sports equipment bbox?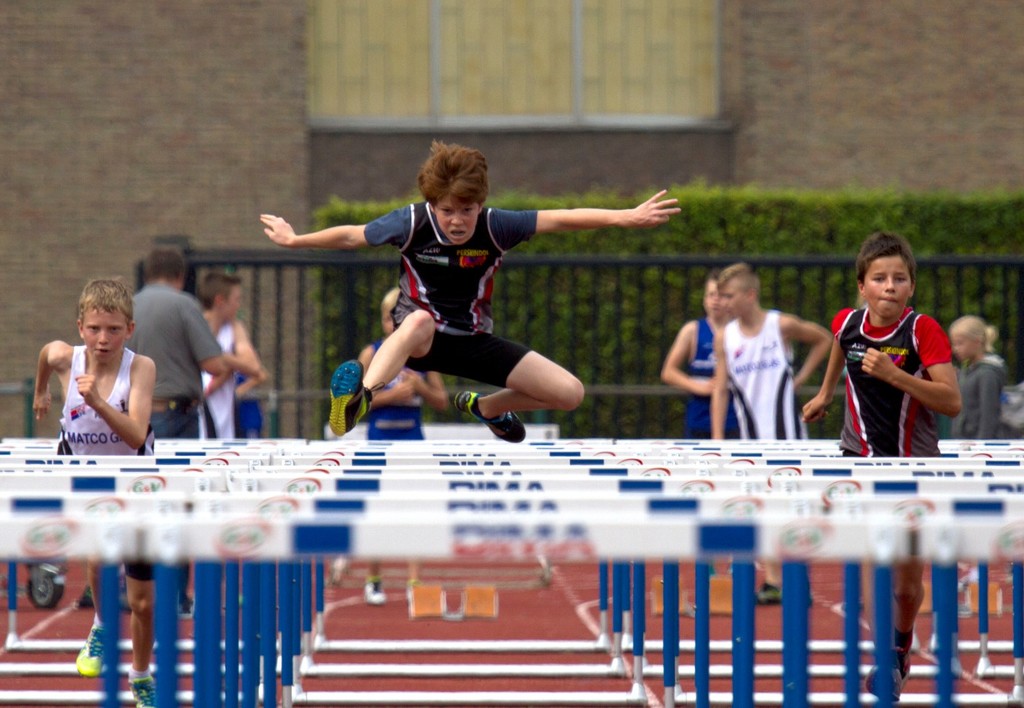
324,357,366,438
